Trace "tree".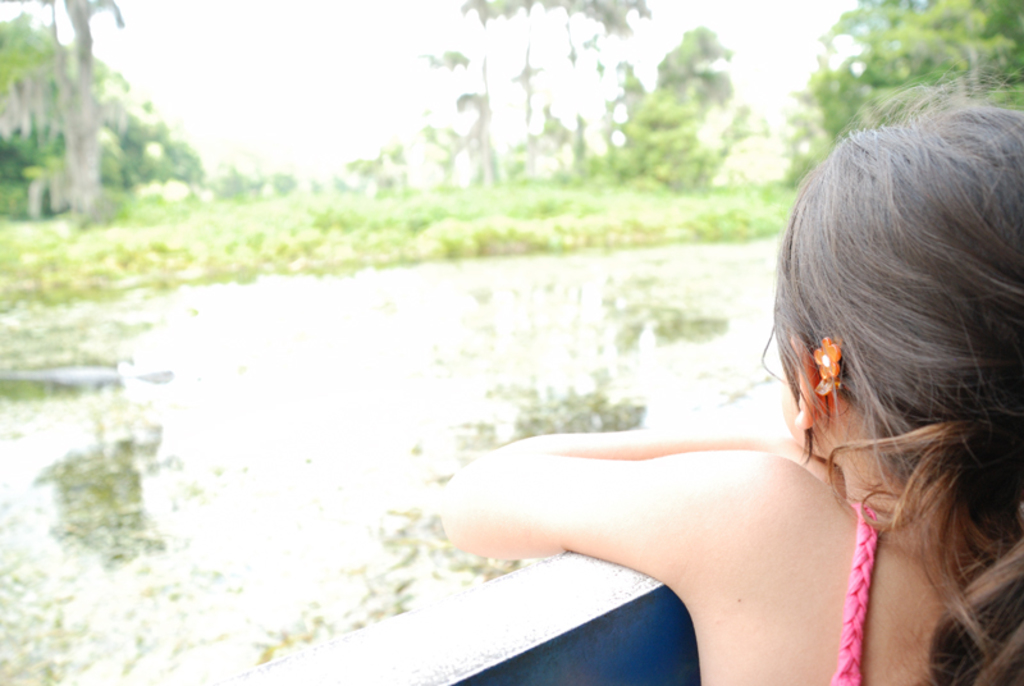
Traced to box(0, 0, 228, 218).
